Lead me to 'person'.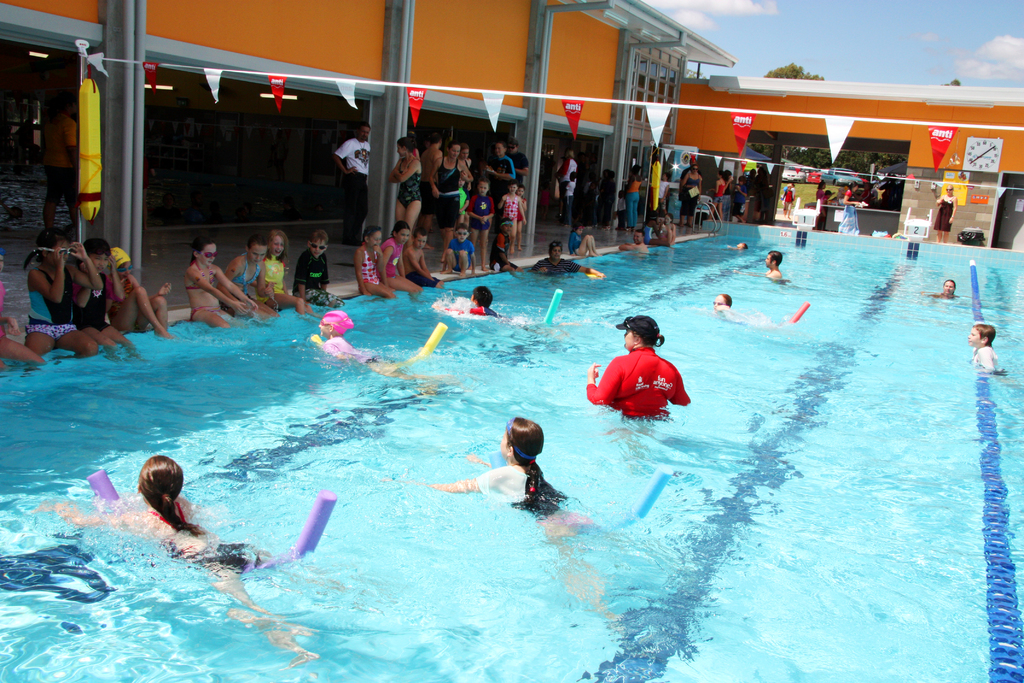
Lead to (x1=815, y1=176, x2=825, y2=204).
